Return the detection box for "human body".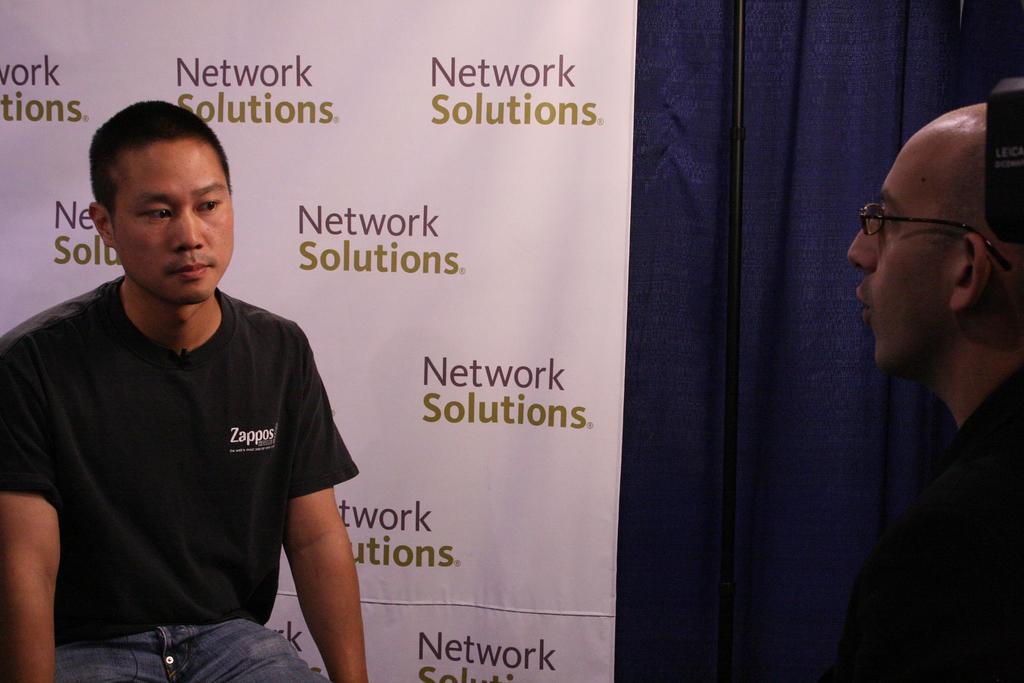
[820,360,1023,682].
